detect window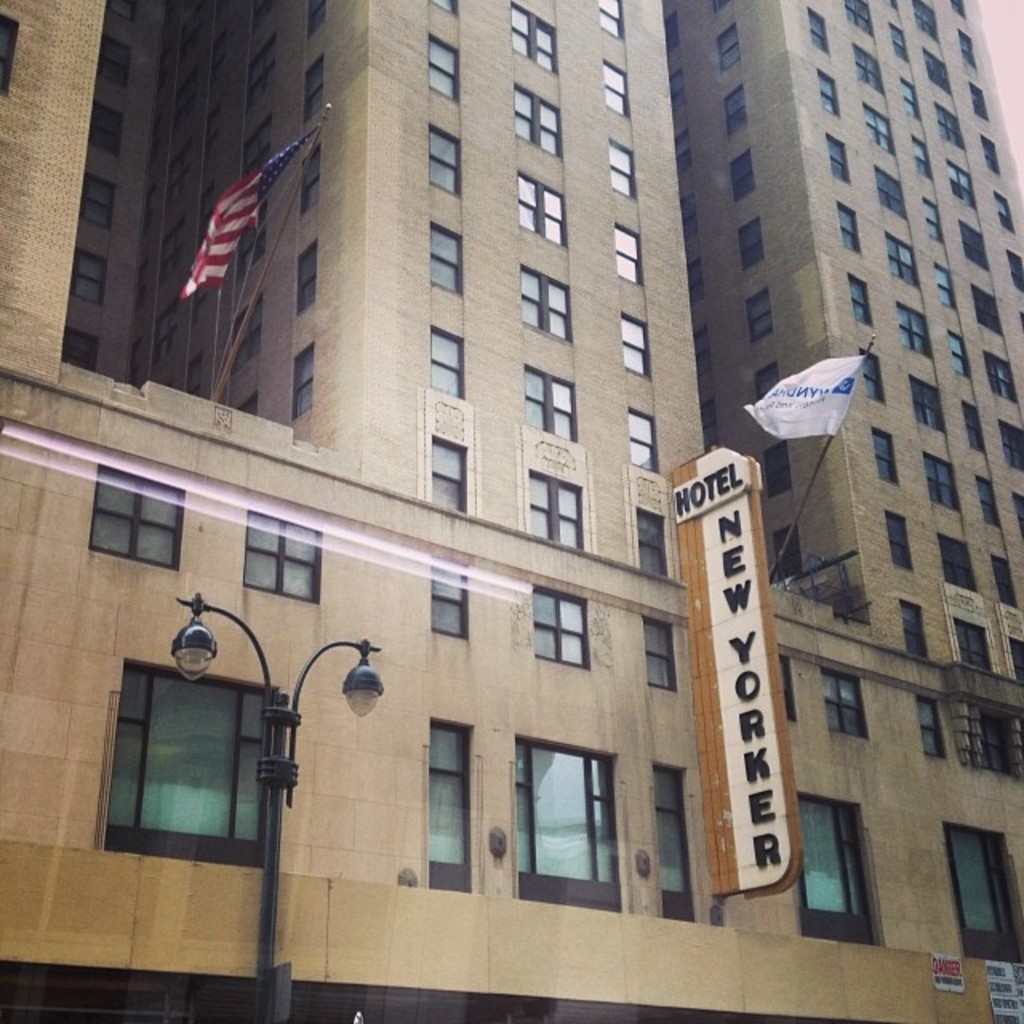
(left=824, top=136, right=848, bottom=181)
